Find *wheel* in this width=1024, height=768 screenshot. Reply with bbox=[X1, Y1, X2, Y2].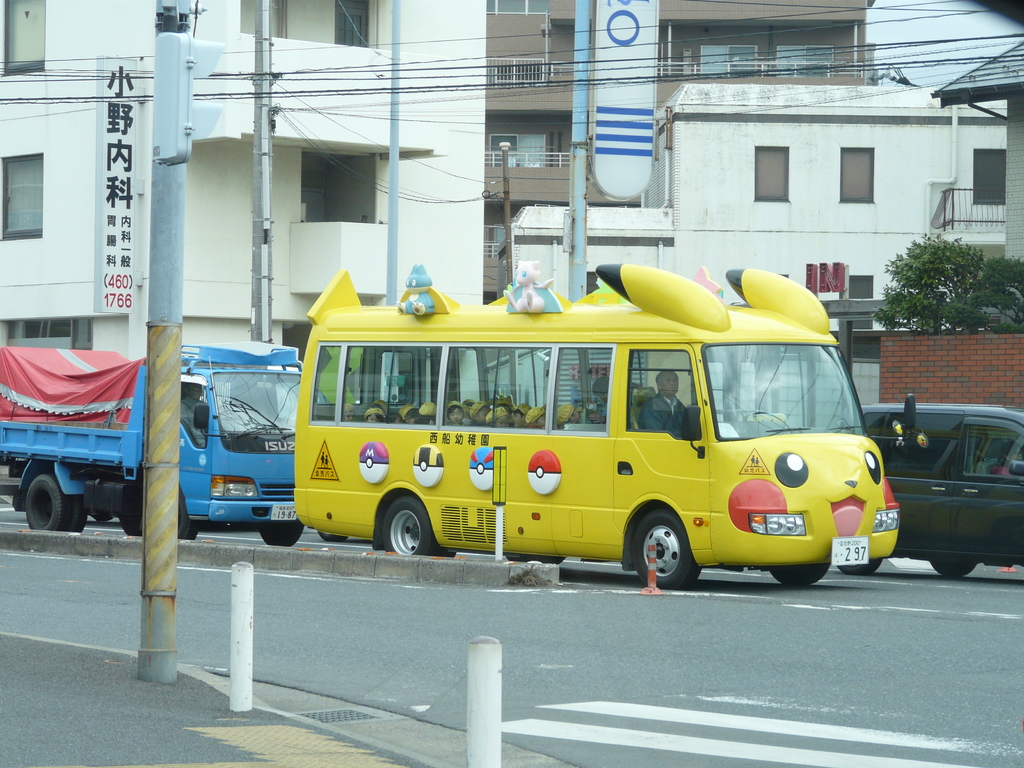
bbox=[139, 480, 200, 542].
